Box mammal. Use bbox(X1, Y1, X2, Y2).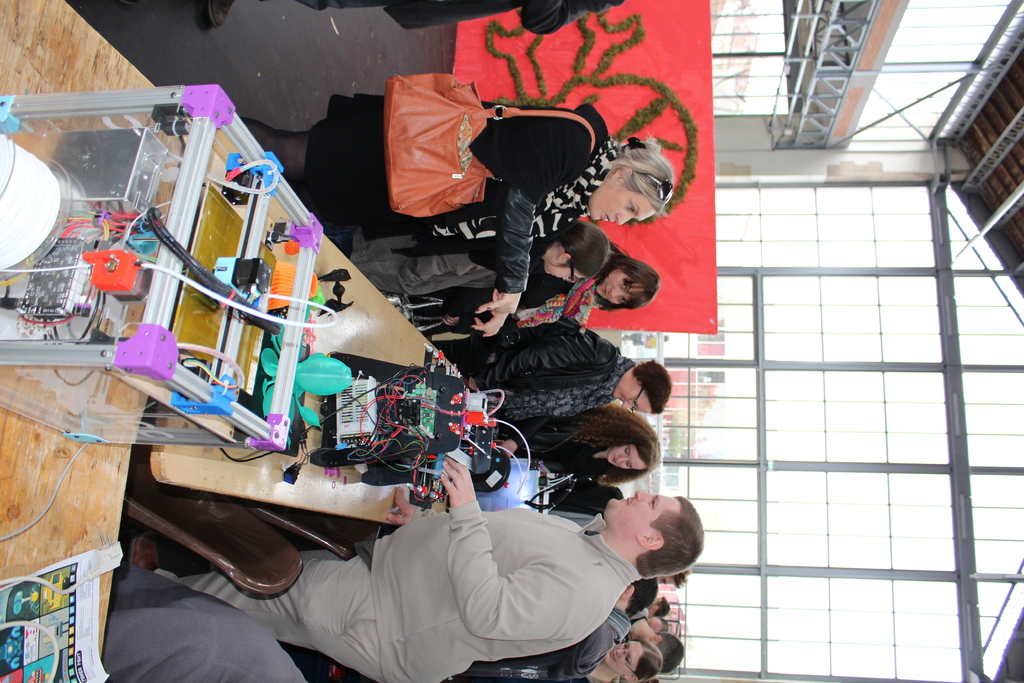
bbox(191, 456, 716, 654).
